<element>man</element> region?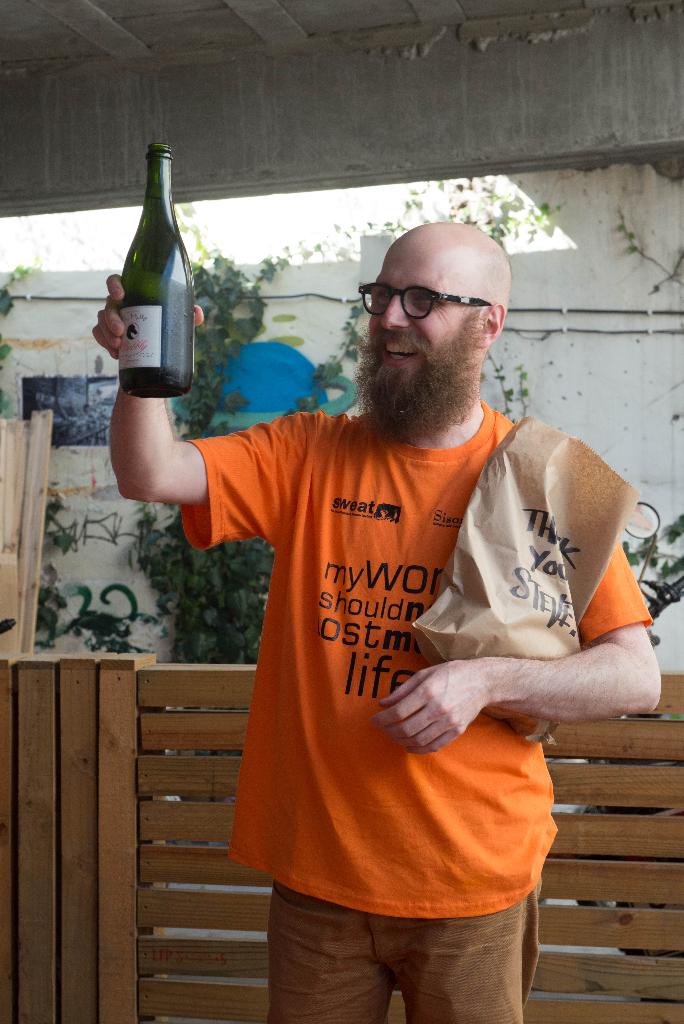
pyautogui.locateOnScreen(95, 225, 664, 1023)
